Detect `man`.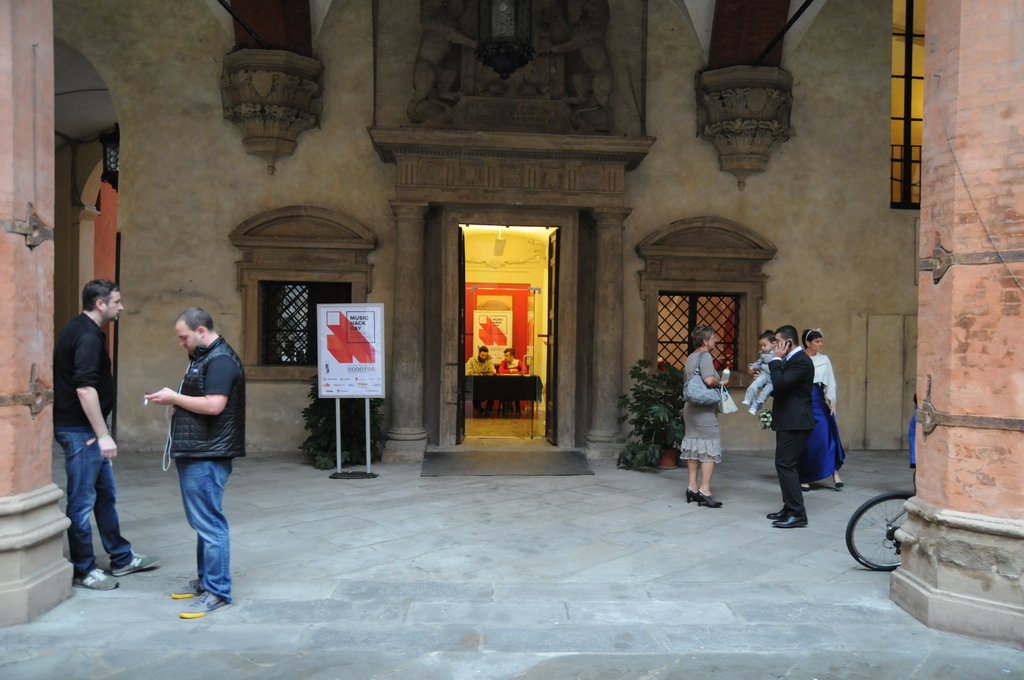
Detected at <region>37, 275, 127, 587</region>.
